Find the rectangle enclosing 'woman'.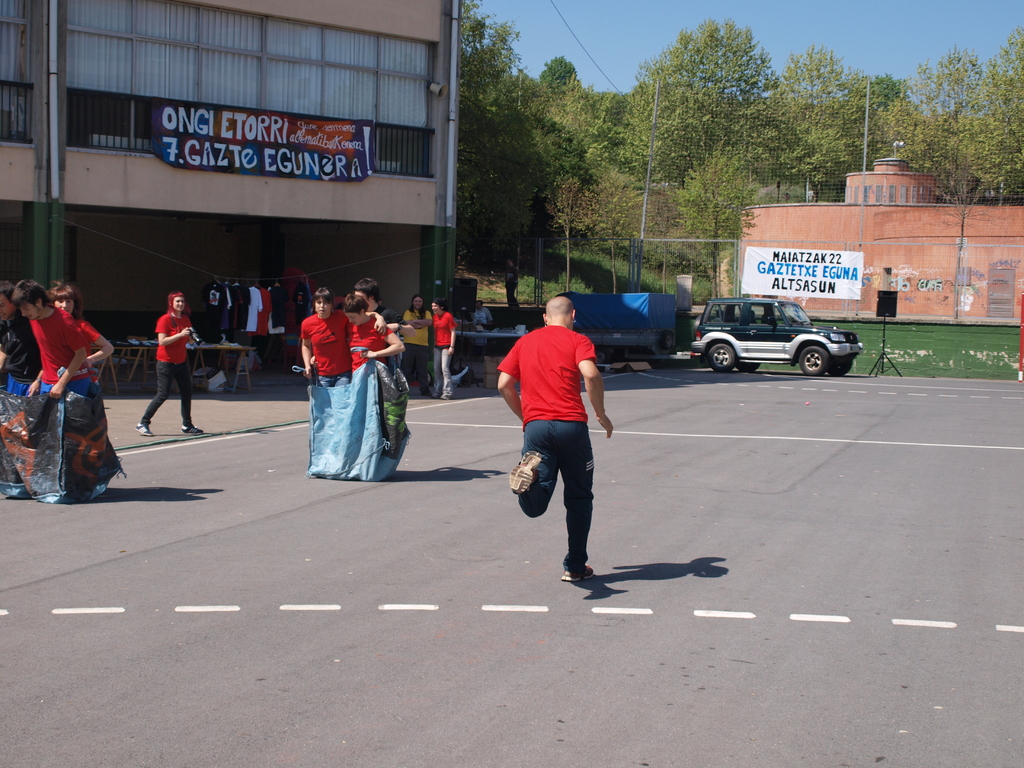
[x1=310, y1=292, x2=407, y2=374].
